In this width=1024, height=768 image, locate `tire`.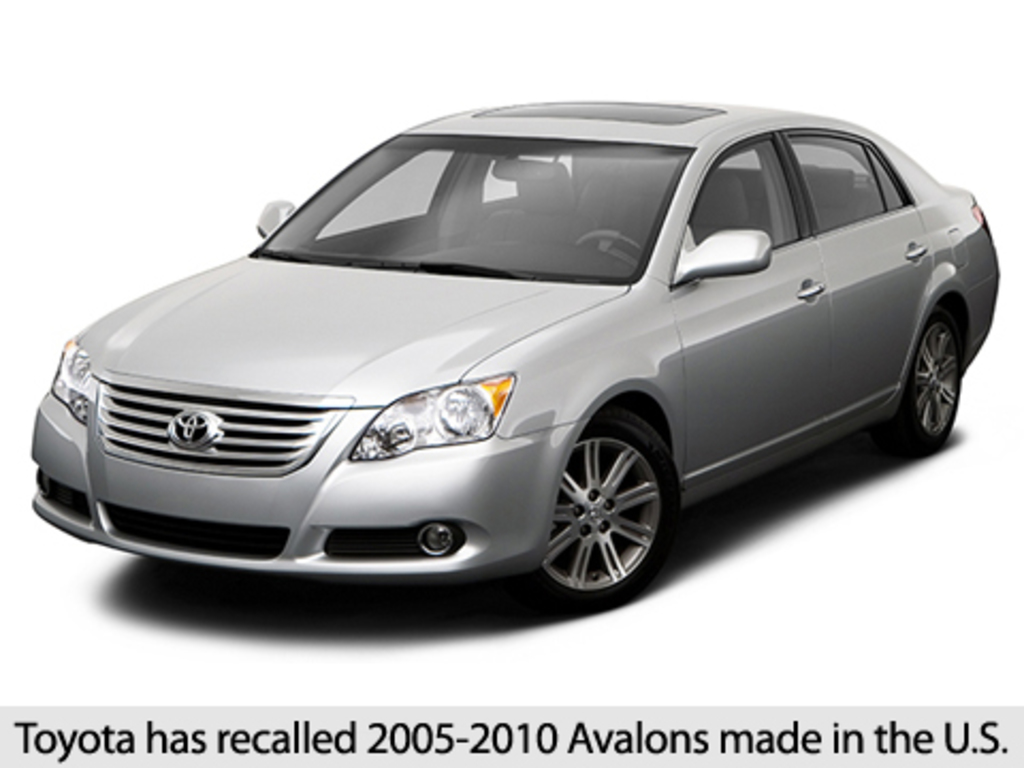
Bounding box: detection(535, 407, 674, 610).
